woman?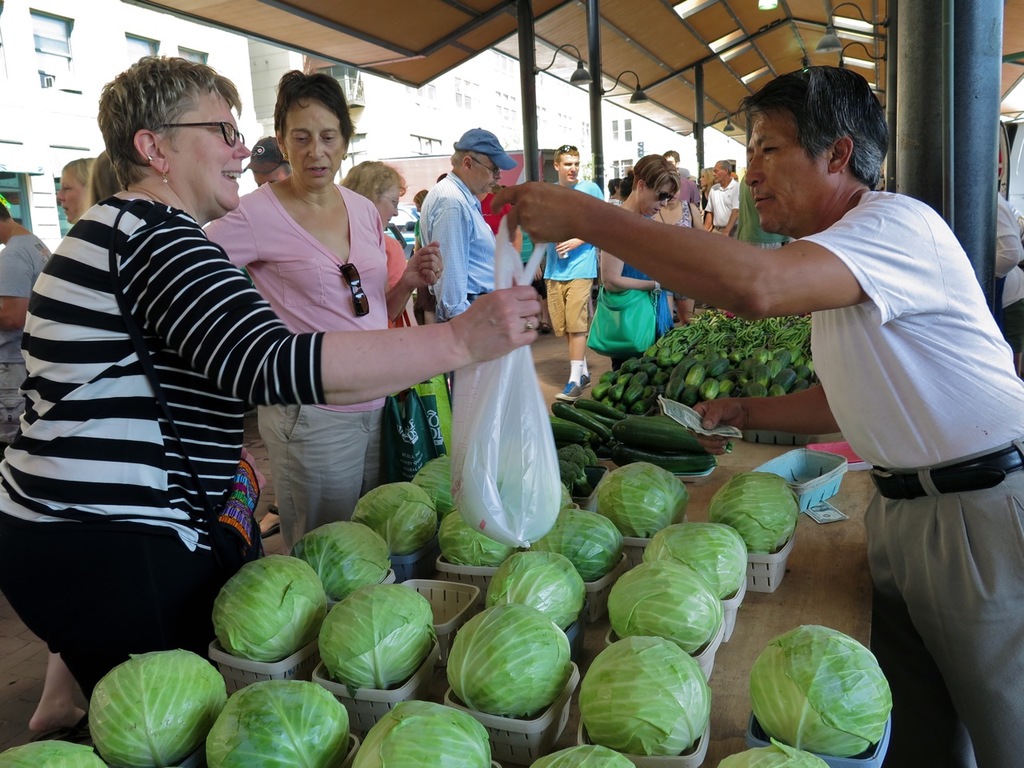
[x1=0, y1=49, x2=539, y2=735]
